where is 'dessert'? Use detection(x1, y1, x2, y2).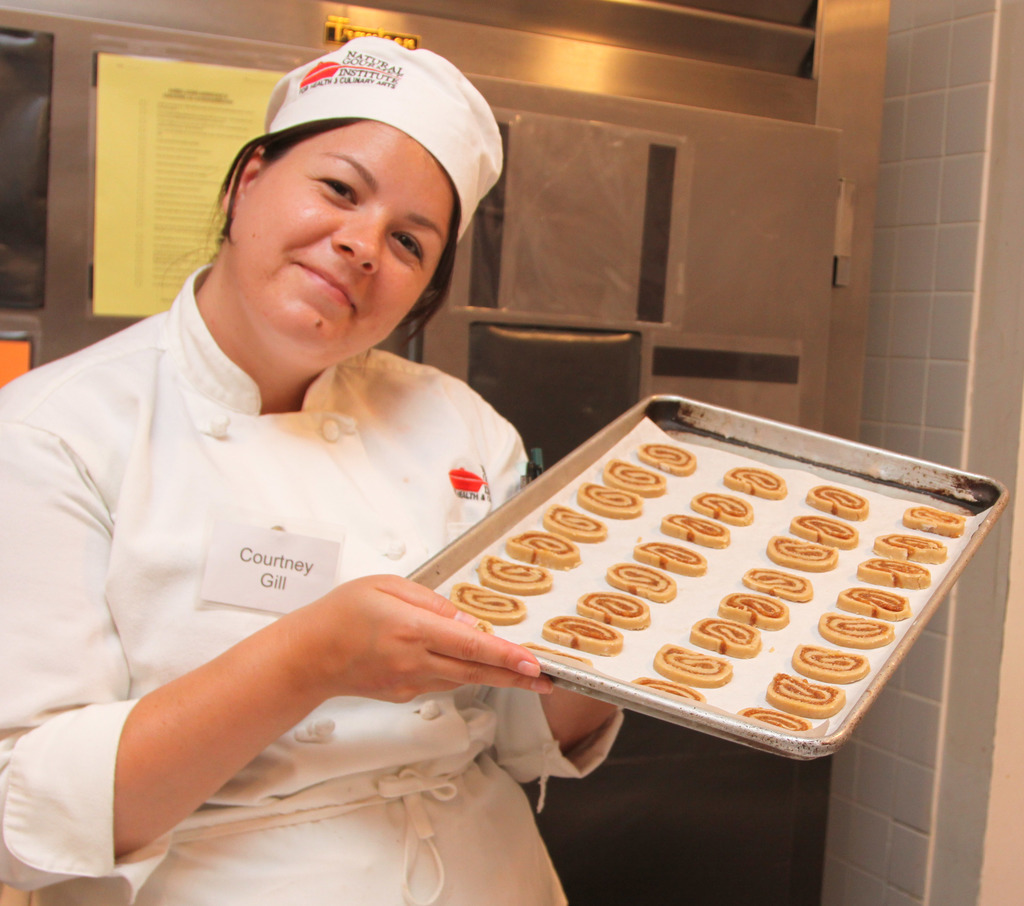
detection(747, 568, 810, 596).
